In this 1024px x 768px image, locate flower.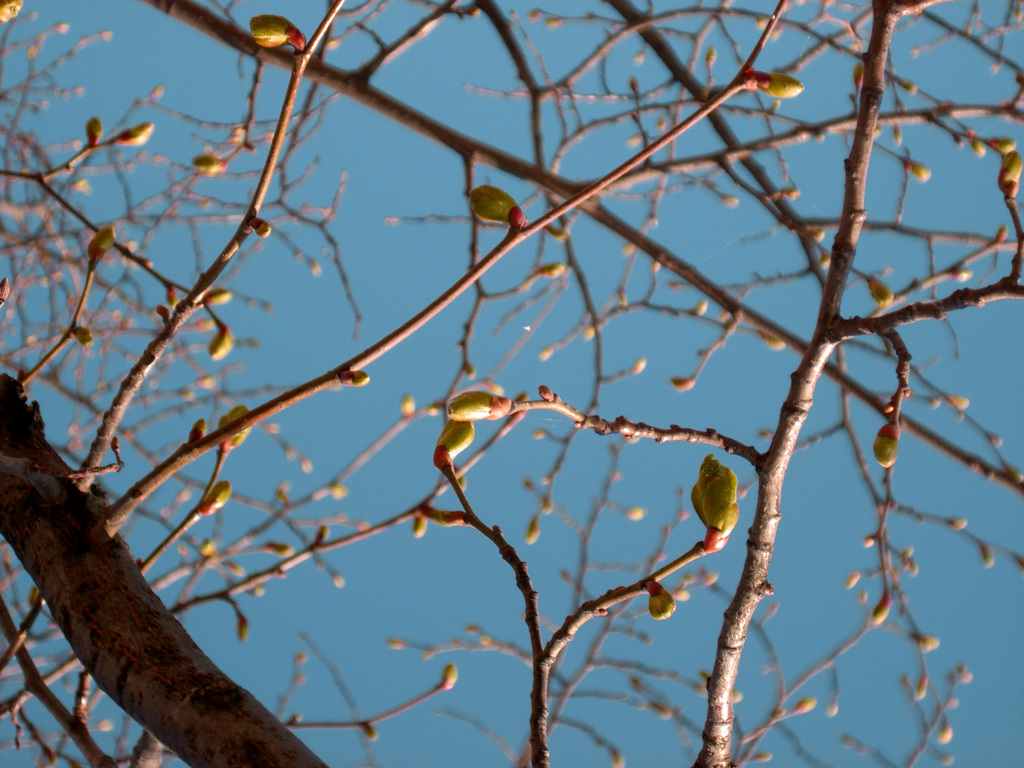
Bounding box: locate(361, 728, 376, 742).
